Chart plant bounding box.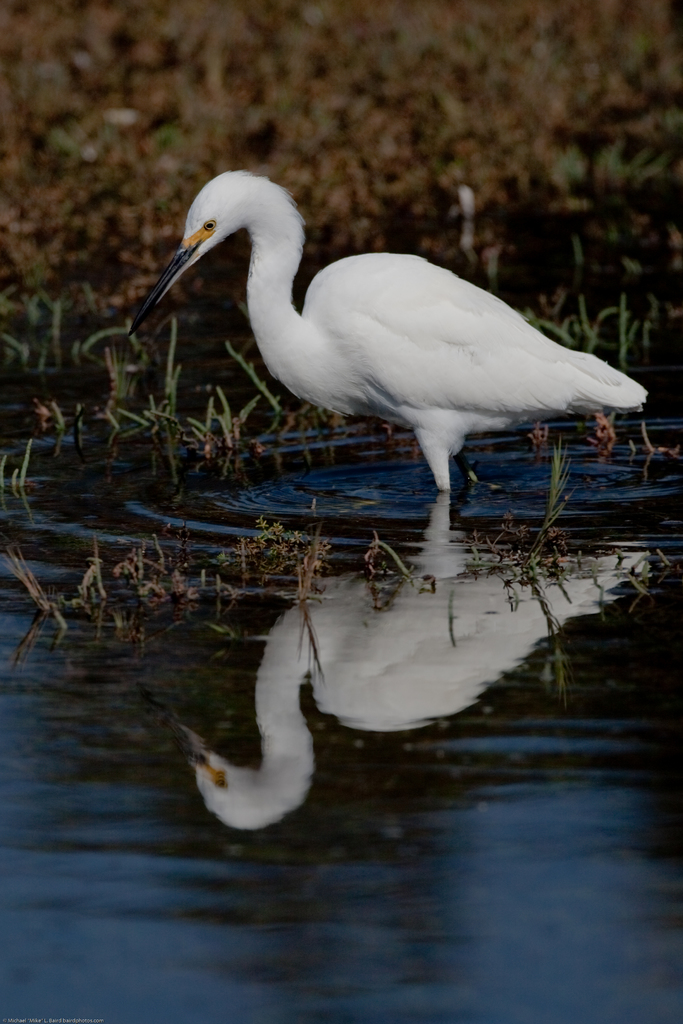
Charted: (636,422,682,463).
